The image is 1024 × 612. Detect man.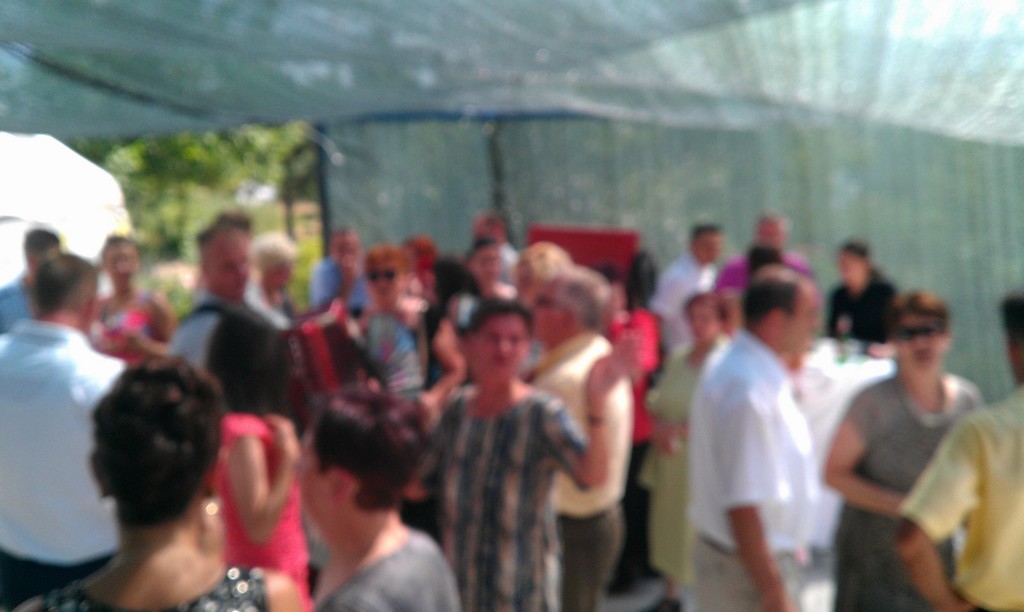
Detection: (715, 213, 819, 347).
